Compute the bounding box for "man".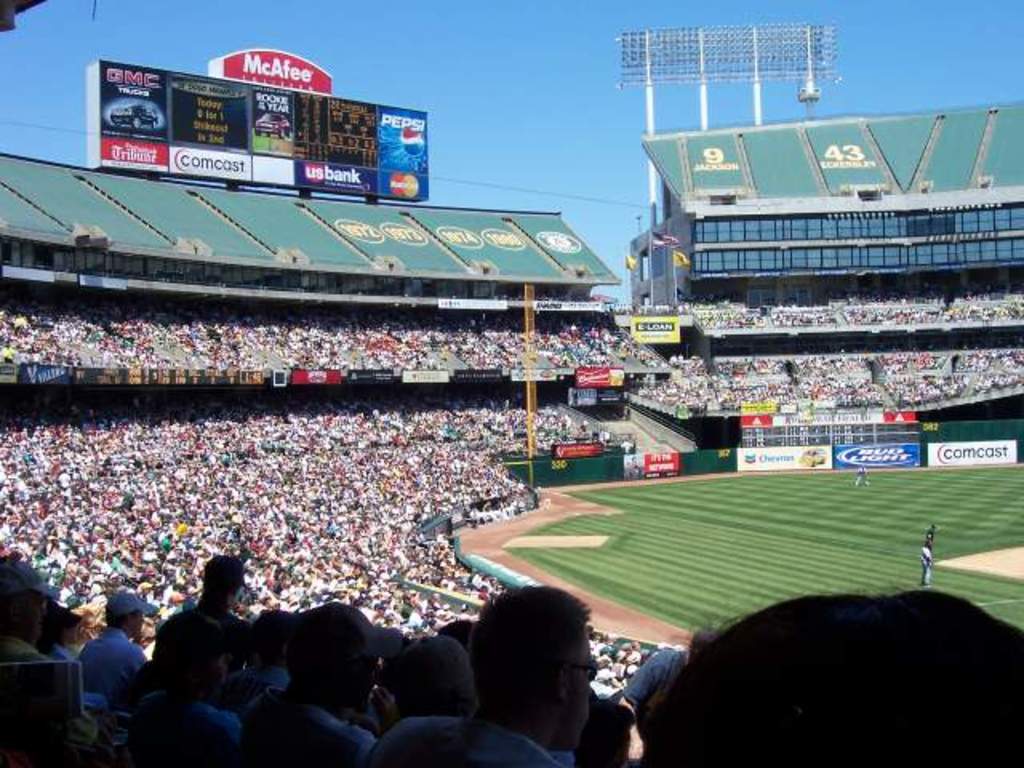
region(922, 541, 931, 582).
